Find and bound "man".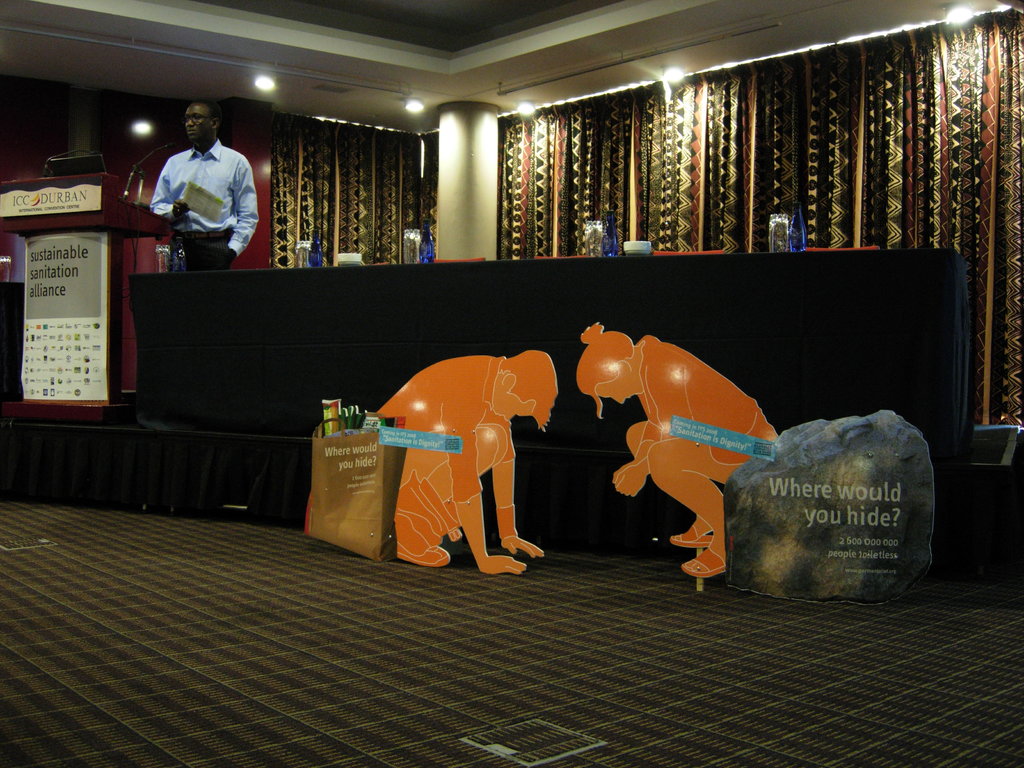
Bound: <bbox>375, 352, 551, 575</bbox>.
